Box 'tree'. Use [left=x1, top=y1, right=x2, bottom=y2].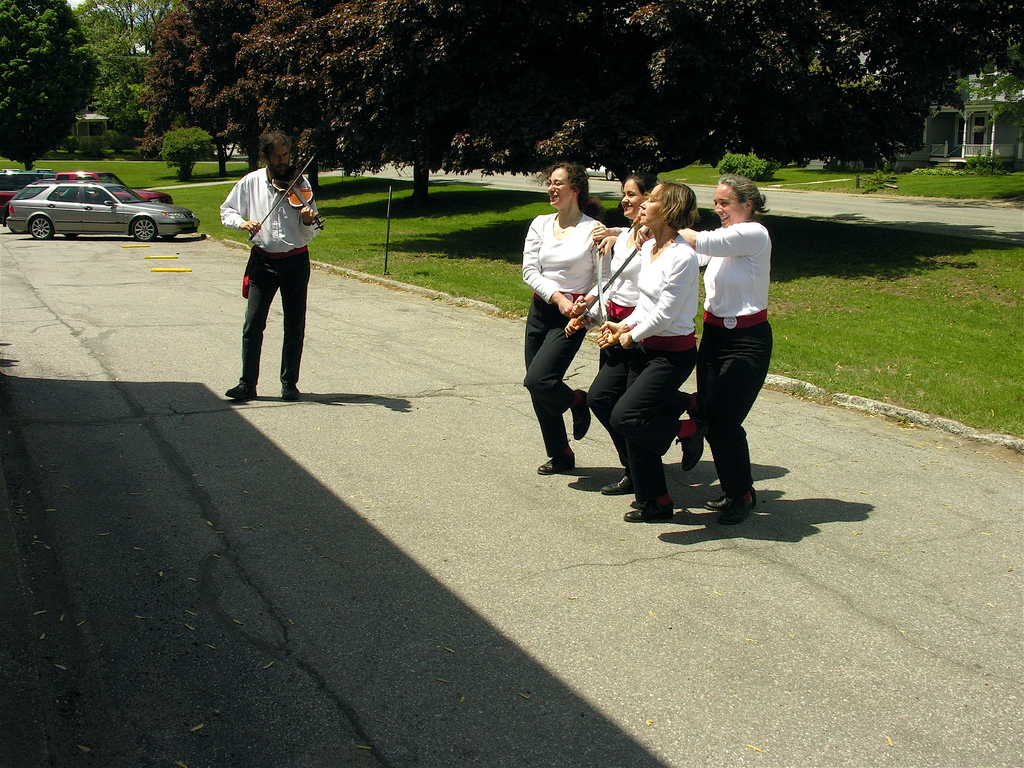
[left=147, top=0, right=278, bottom=182].
